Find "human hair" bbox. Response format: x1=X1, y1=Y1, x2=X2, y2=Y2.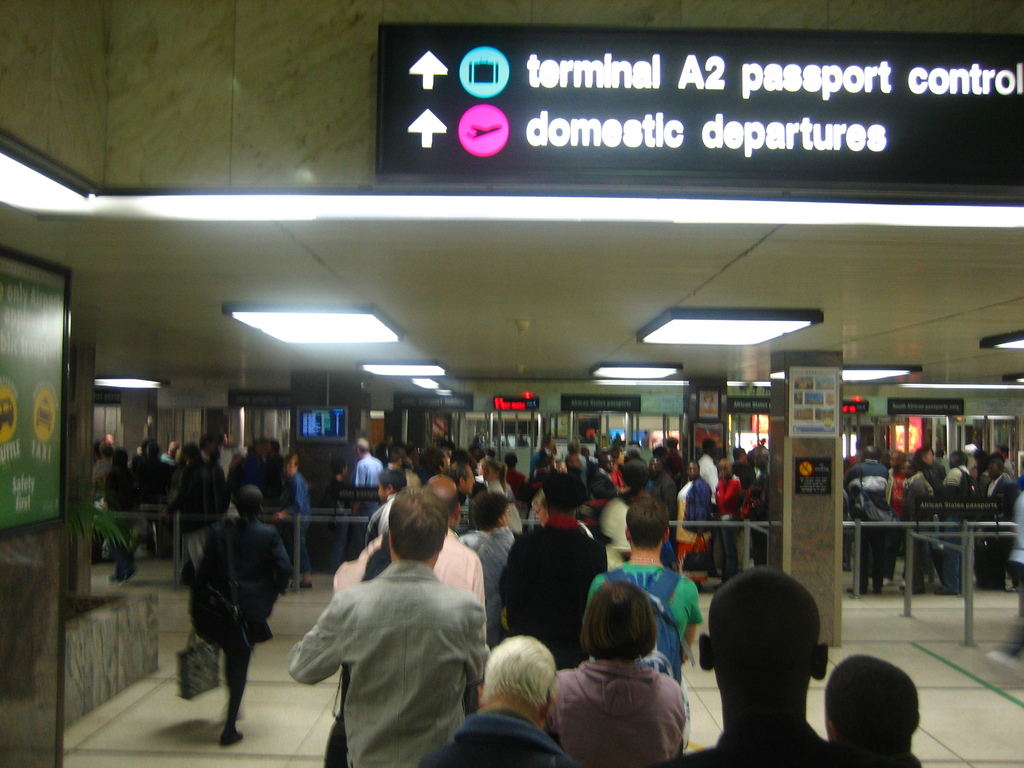
x1=389, y1=490, x2=445, y2=561.
